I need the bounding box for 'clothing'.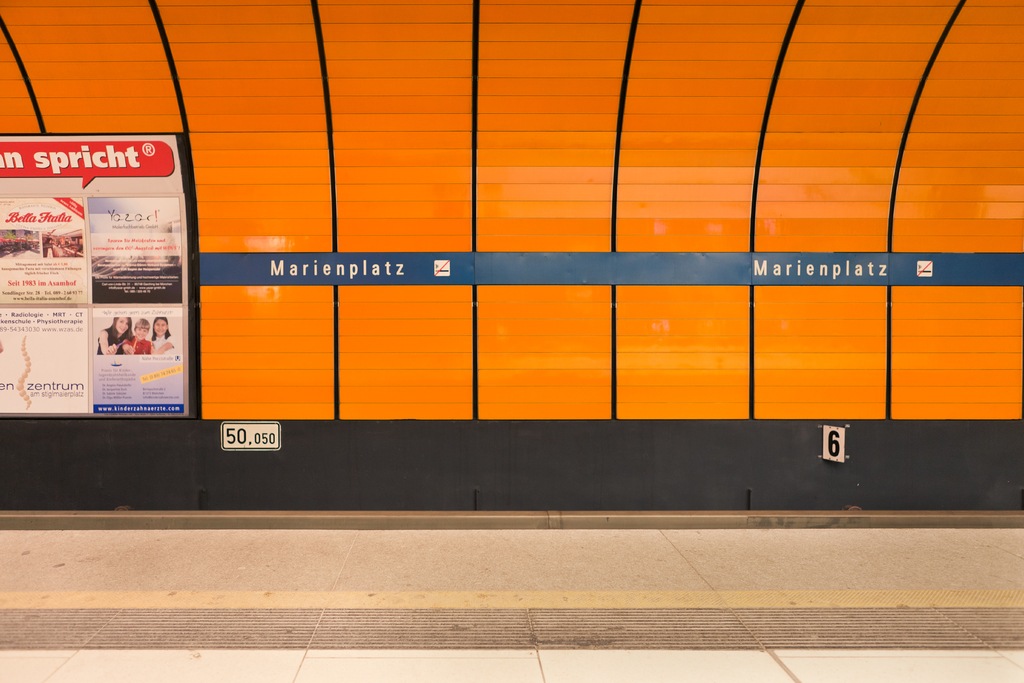
Here it is: <bbox>154, 336, 177, 363</bbox>.
